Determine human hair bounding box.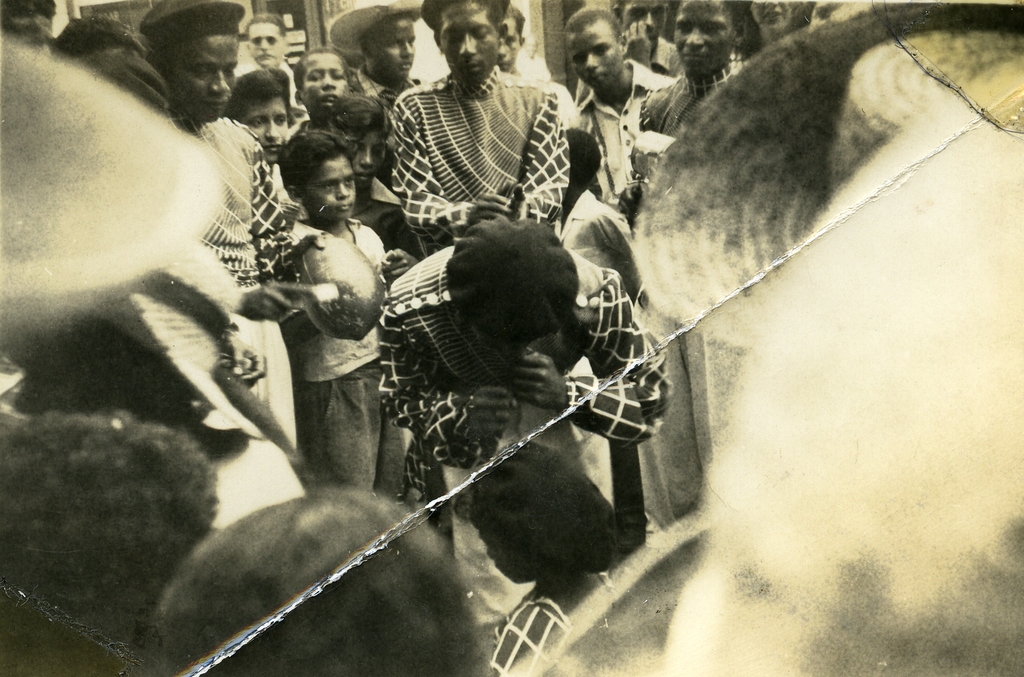
Determined: x1=502, y1=0, x2=522, y2=41.
